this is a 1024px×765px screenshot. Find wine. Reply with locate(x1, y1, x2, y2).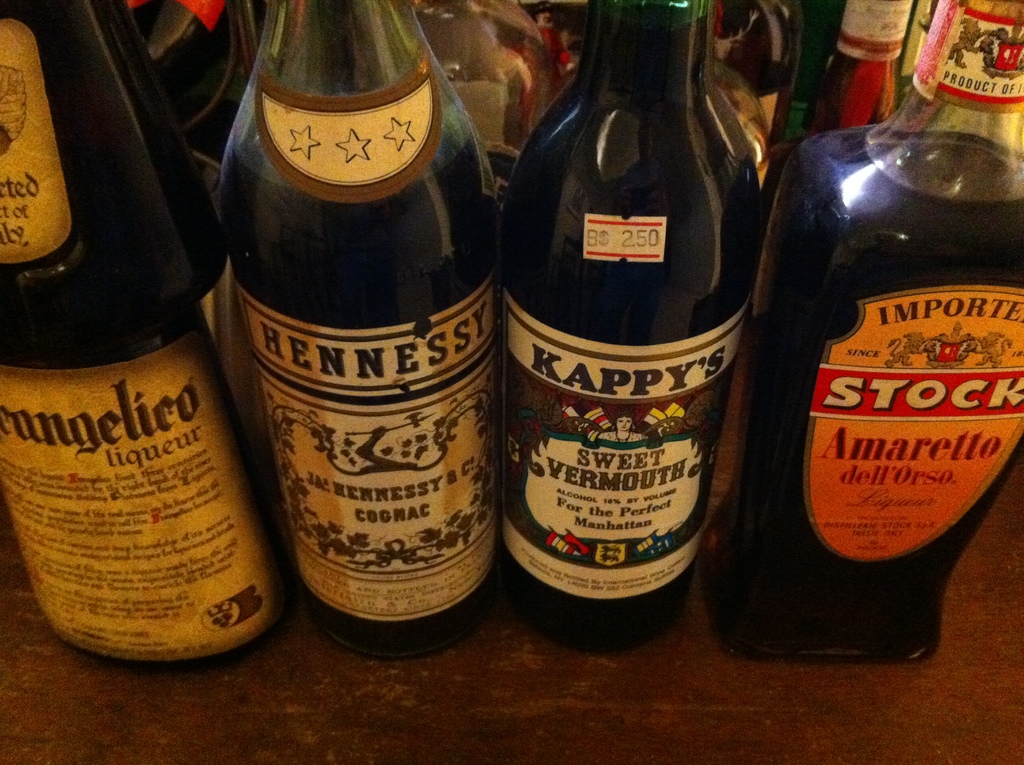
locate(0, 0, 282, 677).
